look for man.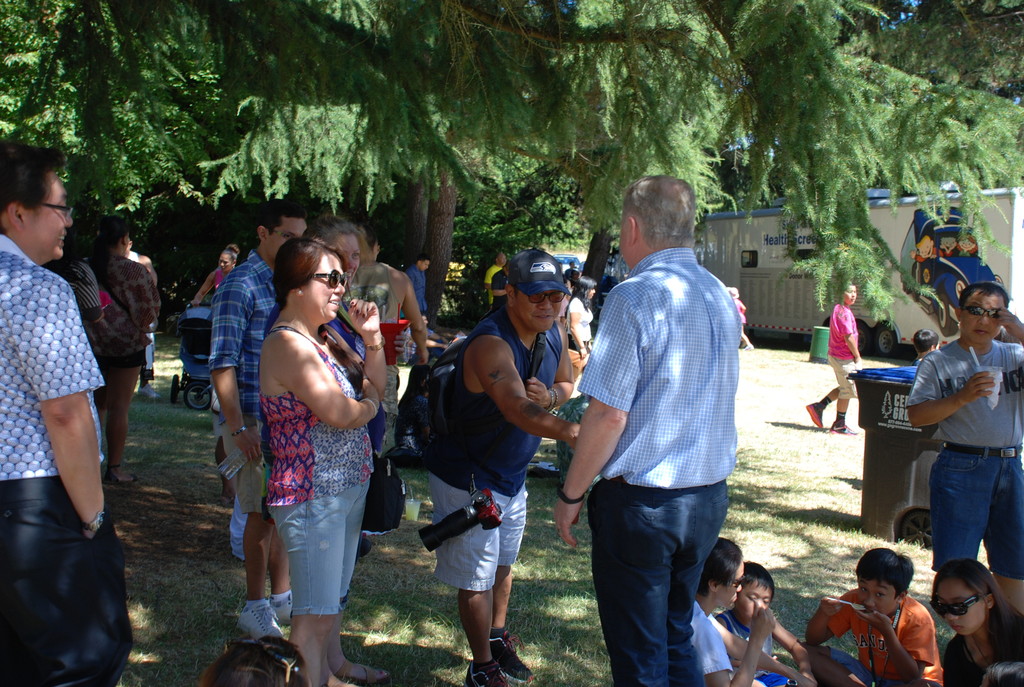
Found: <region>122, 238, 159, 403</region>.
